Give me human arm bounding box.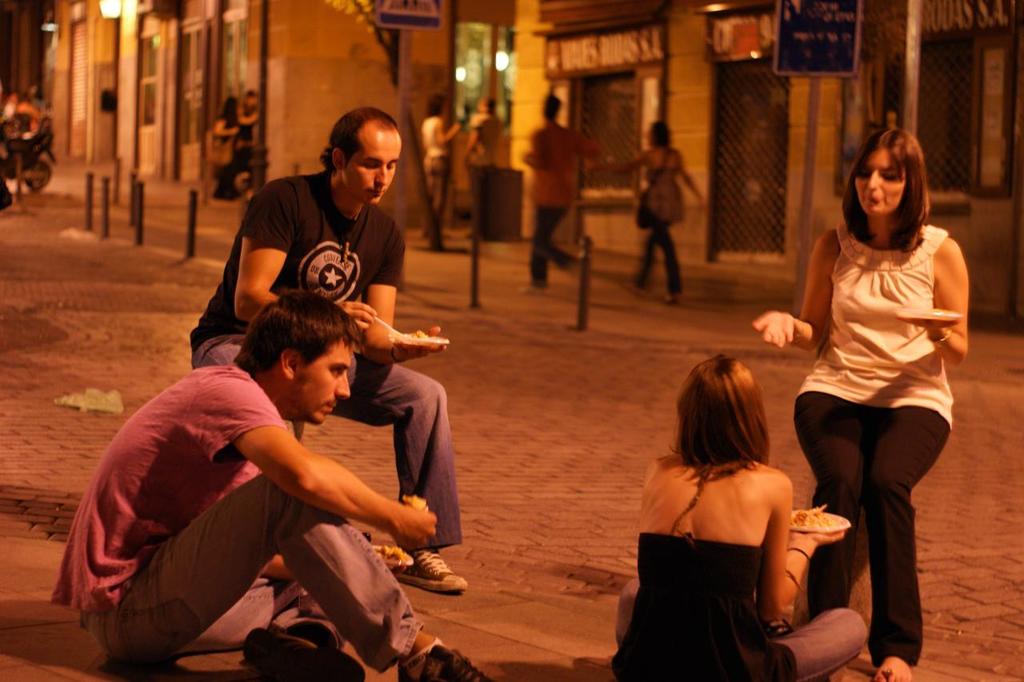
detection(750, 238, 834, 355).
